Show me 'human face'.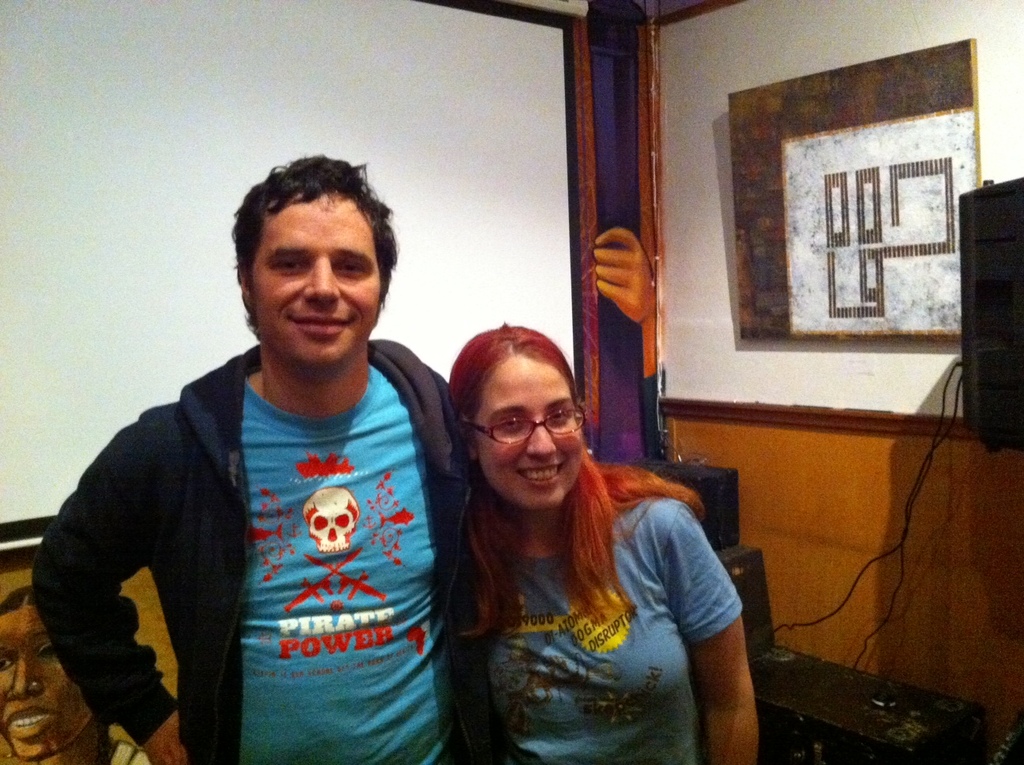
'human face' is here: x1=256 y1=201 x2=382 y2=364.
